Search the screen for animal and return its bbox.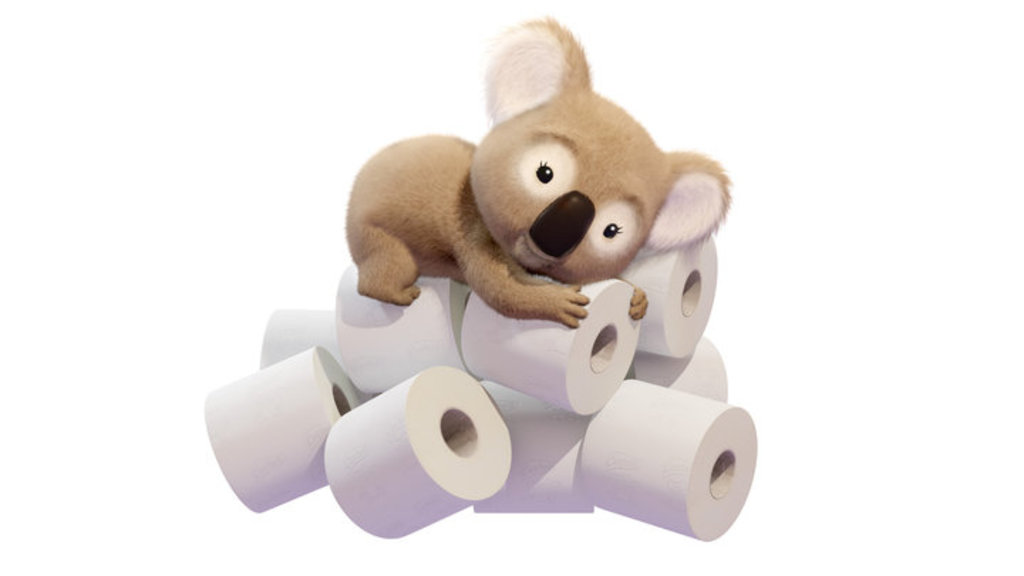
Found: (left=344, top=16, right=730, bottom=333).
